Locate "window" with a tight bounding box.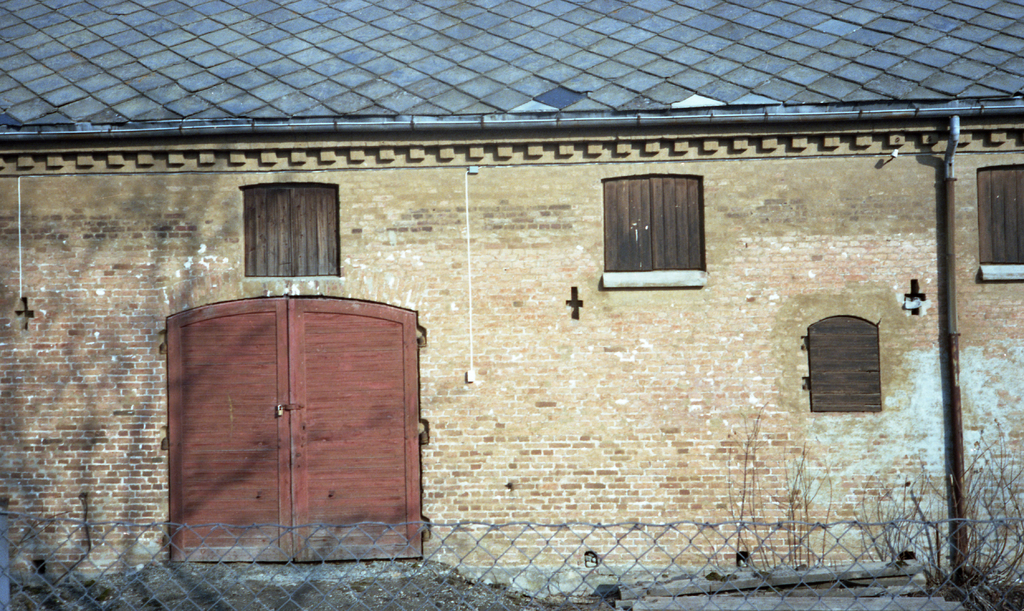
detection(800, 313, 886, 421).
